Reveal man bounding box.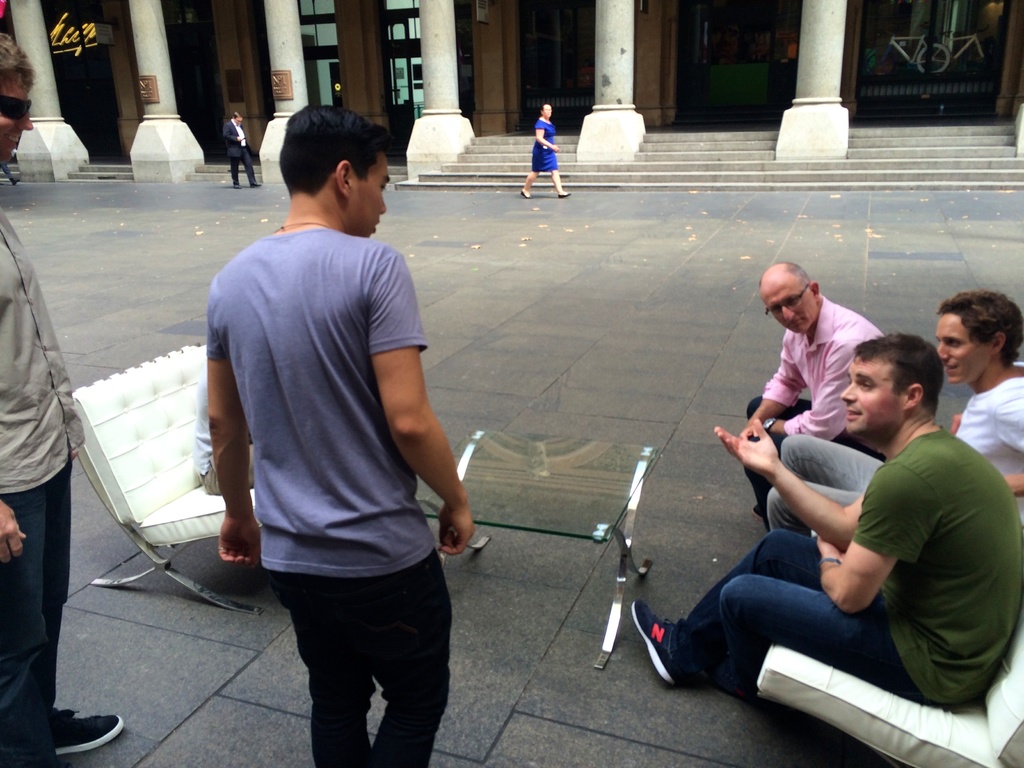
Revealed: (220, 109, 260, 188).
